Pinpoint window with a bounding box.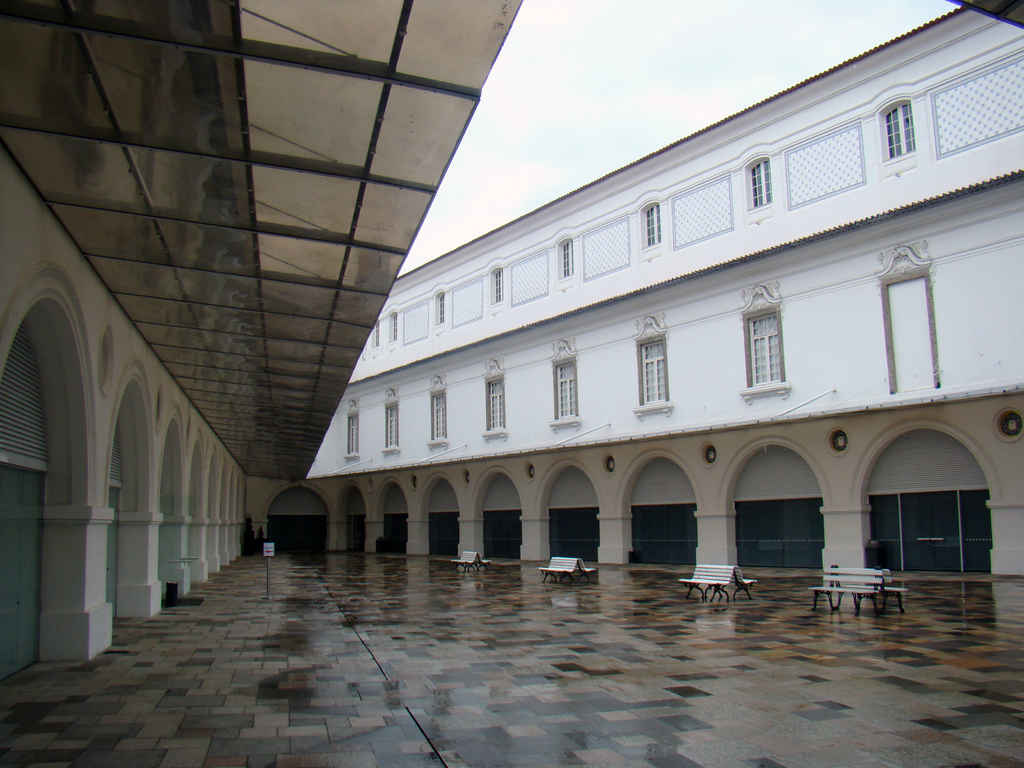
486,376,504,431.
